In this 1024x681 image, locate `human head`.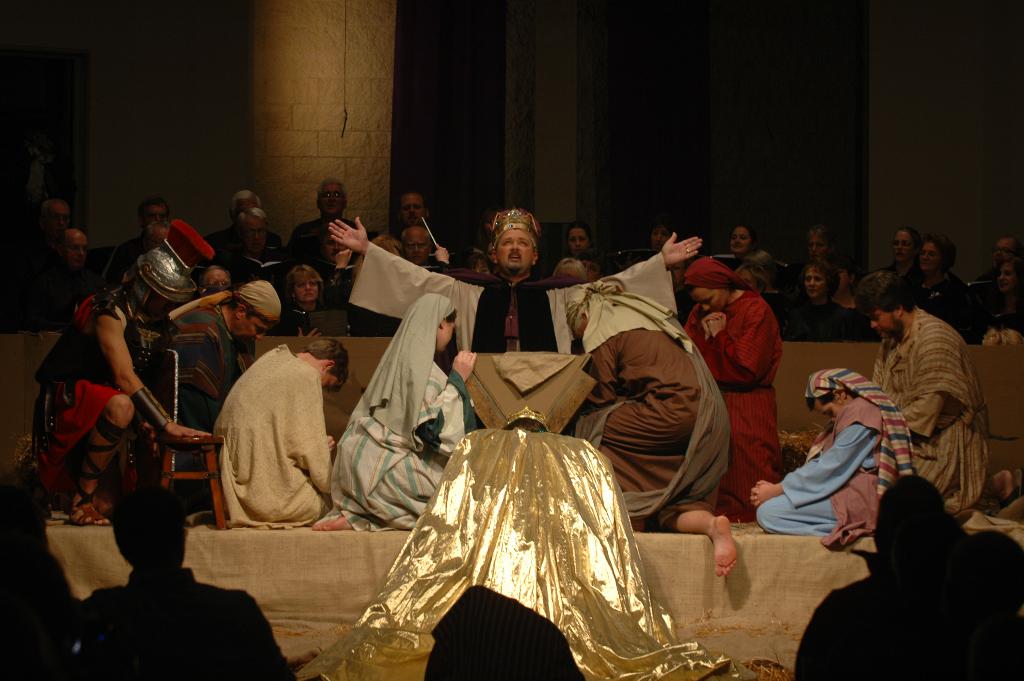
Bounding box: bbox=[547, 256, 586, 280].
